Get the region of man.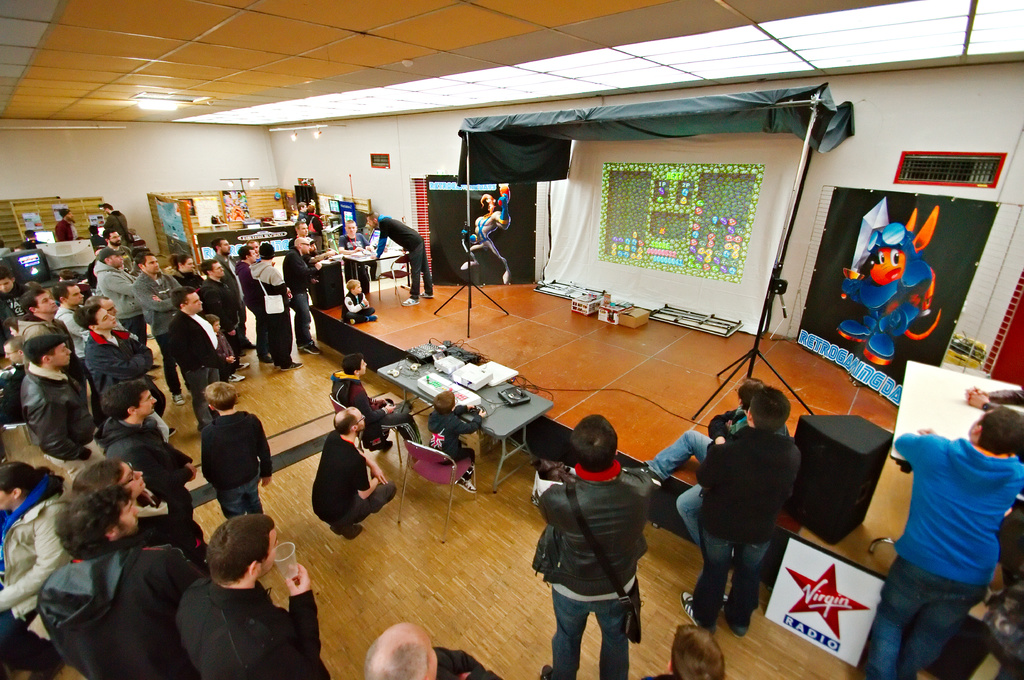
296, 202, 307, 217.
